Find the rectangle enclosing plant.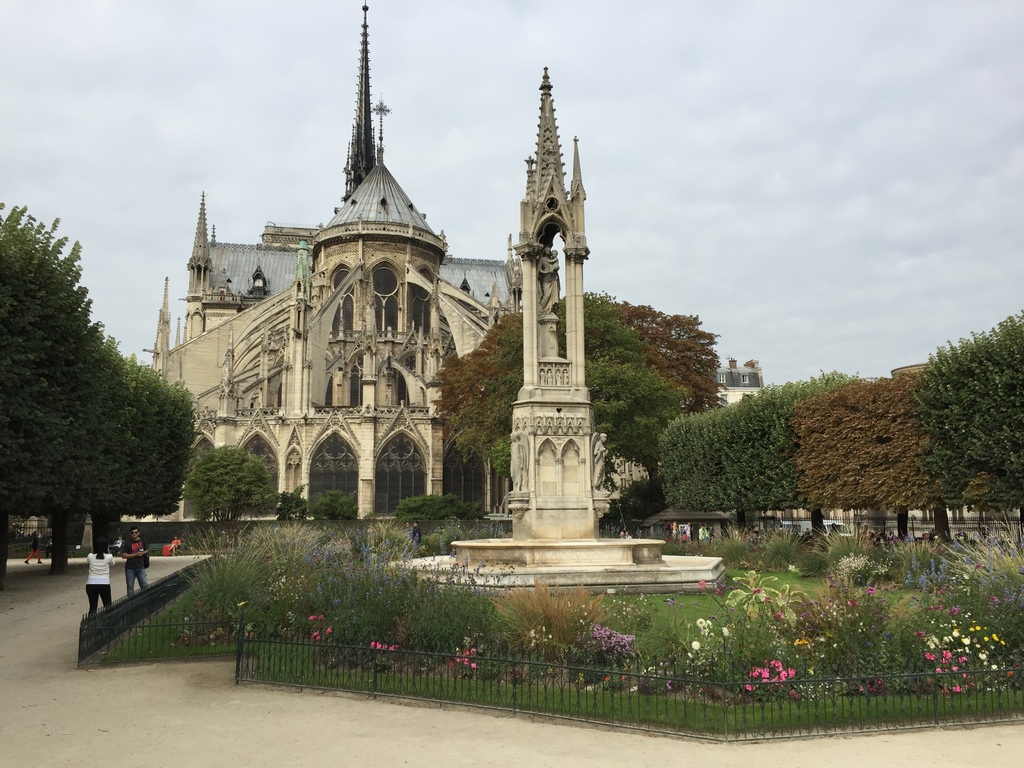
[721,567,784,641].
